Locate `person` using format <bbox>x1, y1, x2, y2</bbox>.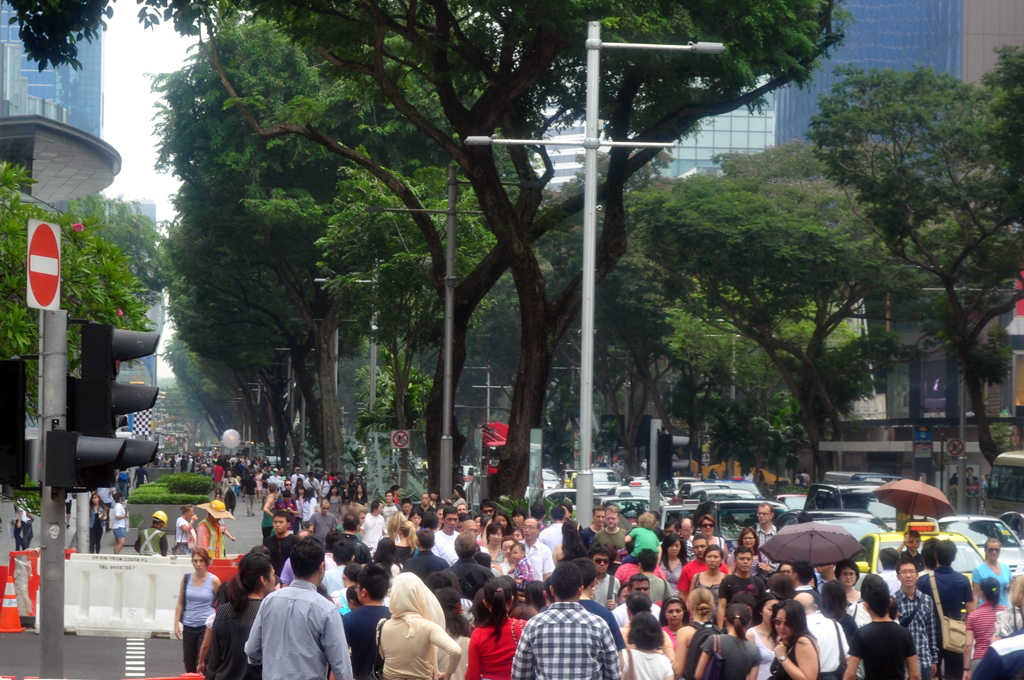
<bbox>17, 500, 42, 557</bbox>.
